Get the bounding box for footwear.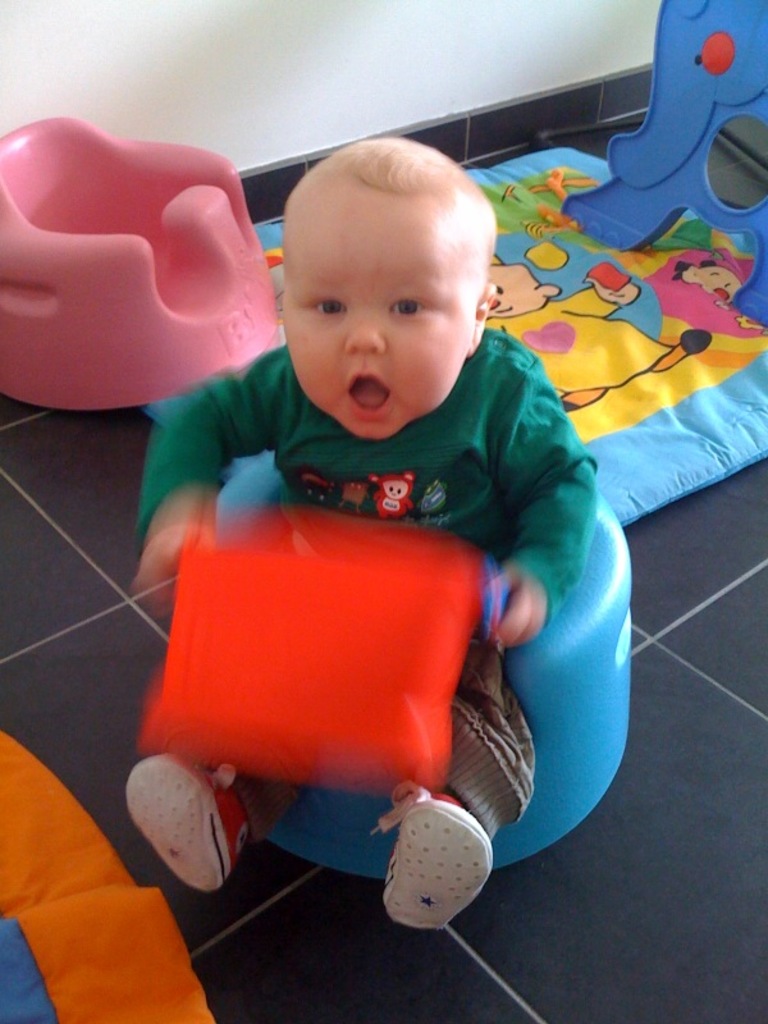
bbox=[380, 777, 492, 927].
